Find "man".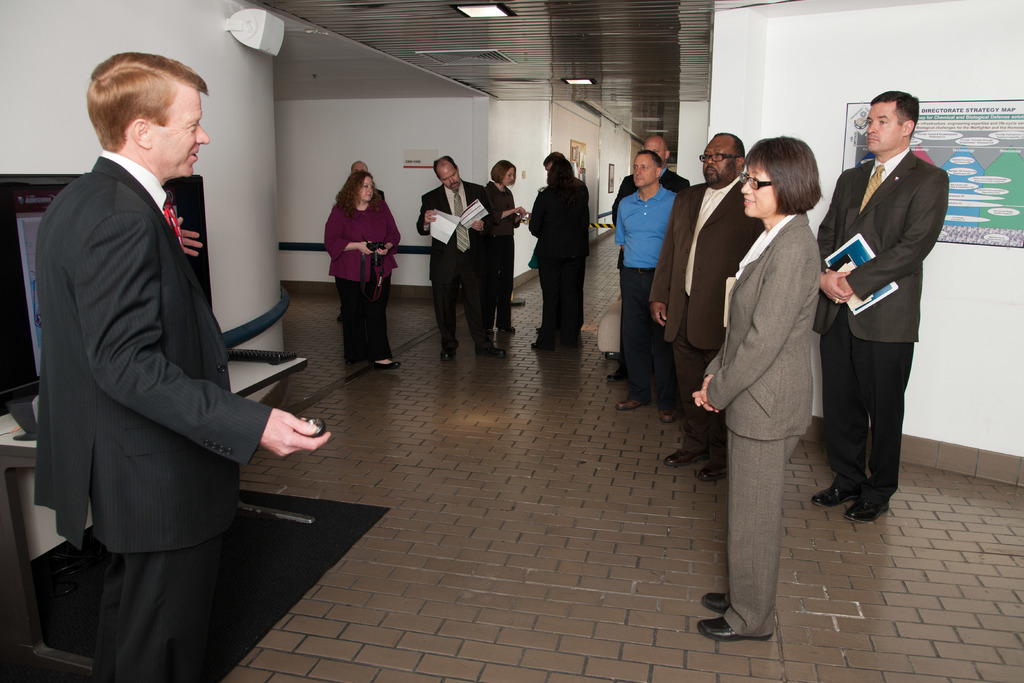
<bbox>614, 149, 676, 421</bbox>.
